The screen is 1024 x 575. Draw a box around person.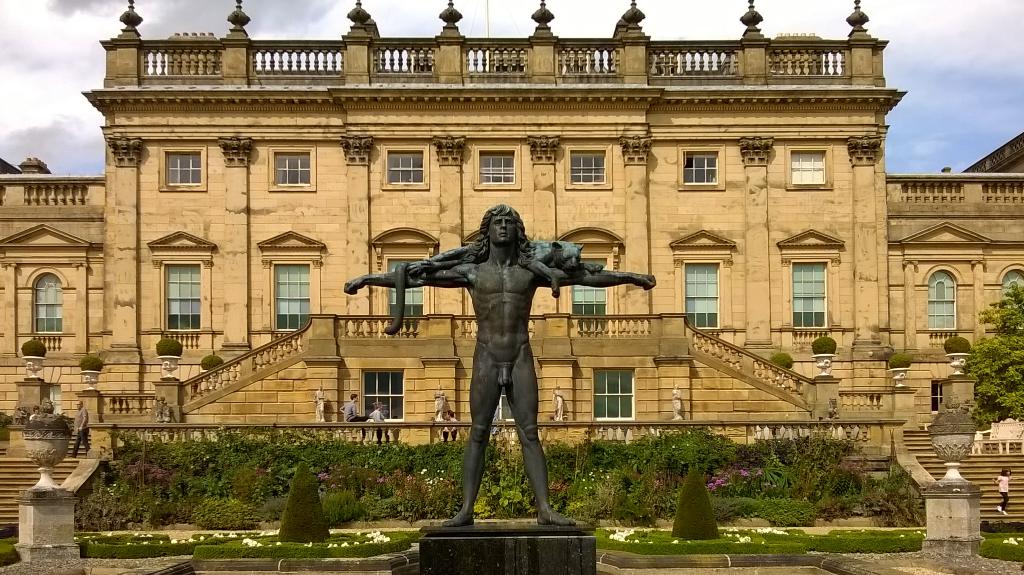
detection(669, 382, 684, 421).
